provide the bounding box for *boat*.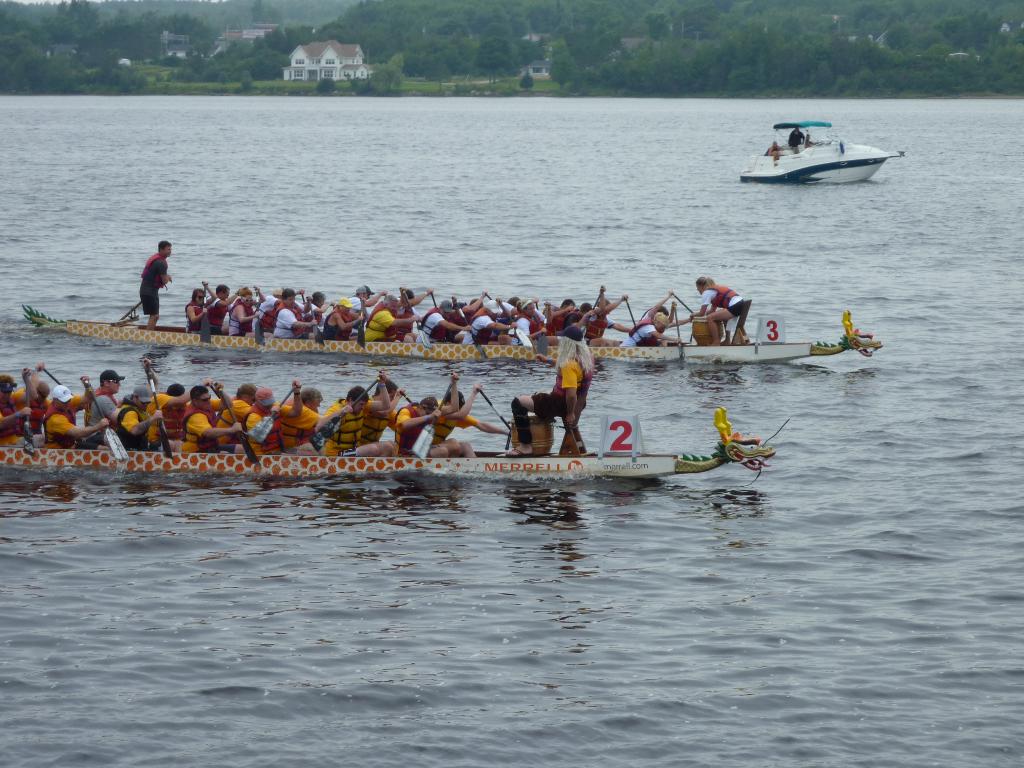
BBox(0, 424, 791, 486).
